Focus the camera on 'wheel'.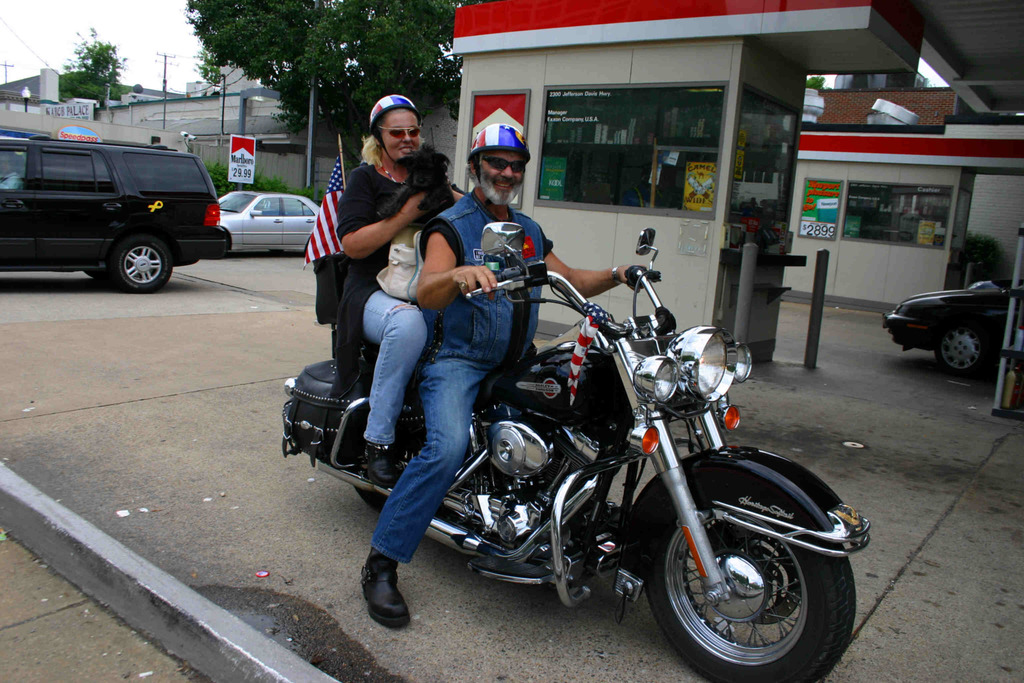
Focus region: bbox=(112, 236, 171, 293).
